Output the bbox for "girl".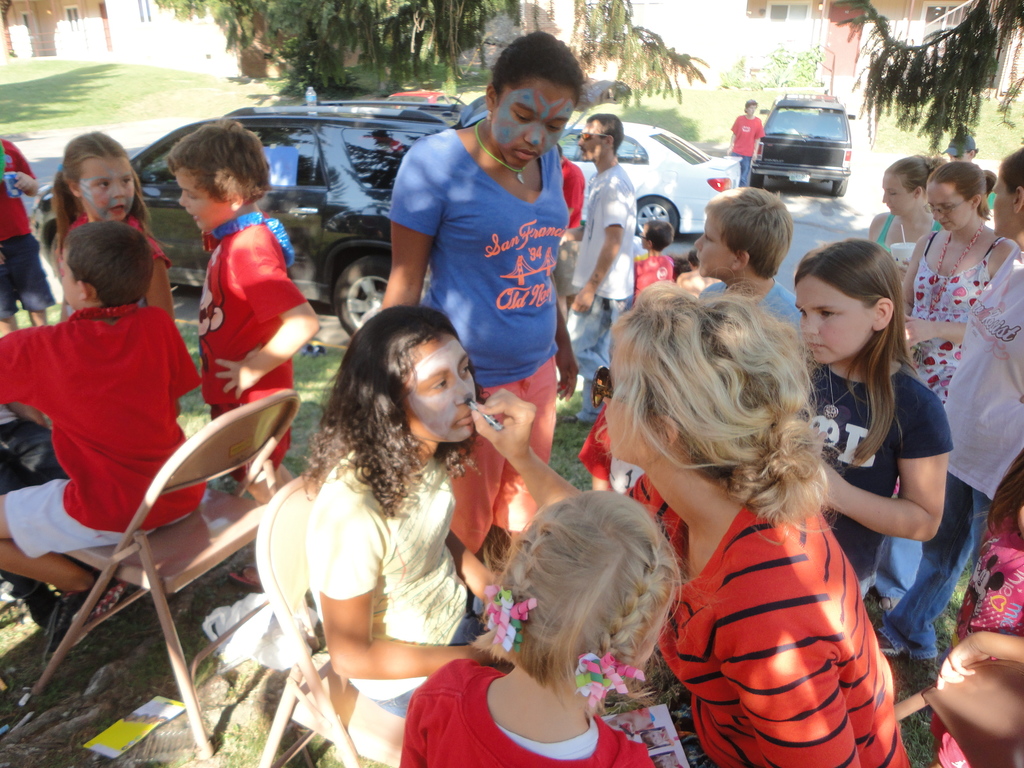
308:304:501:713.
